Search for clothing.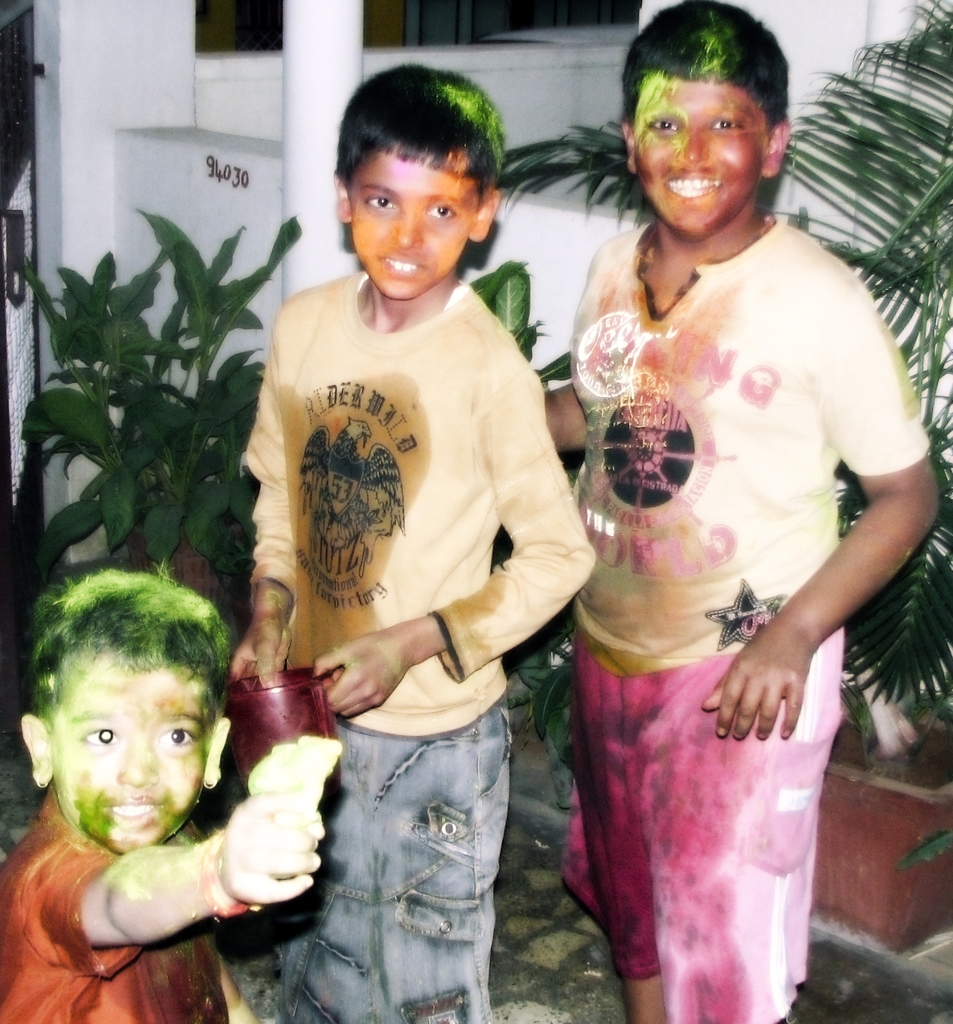
Found at locate(564, 636, 847, 1023).
